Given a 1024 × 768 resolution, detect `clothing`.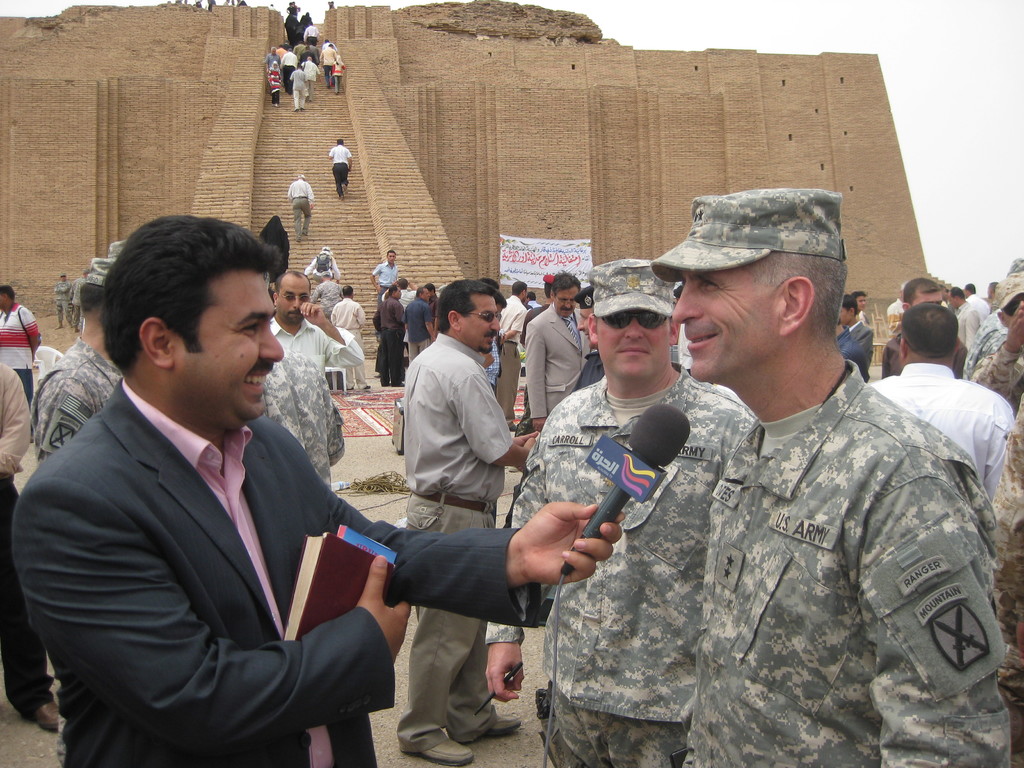
pyautogui.locateOnScreen(966, 298, 984, 316).
